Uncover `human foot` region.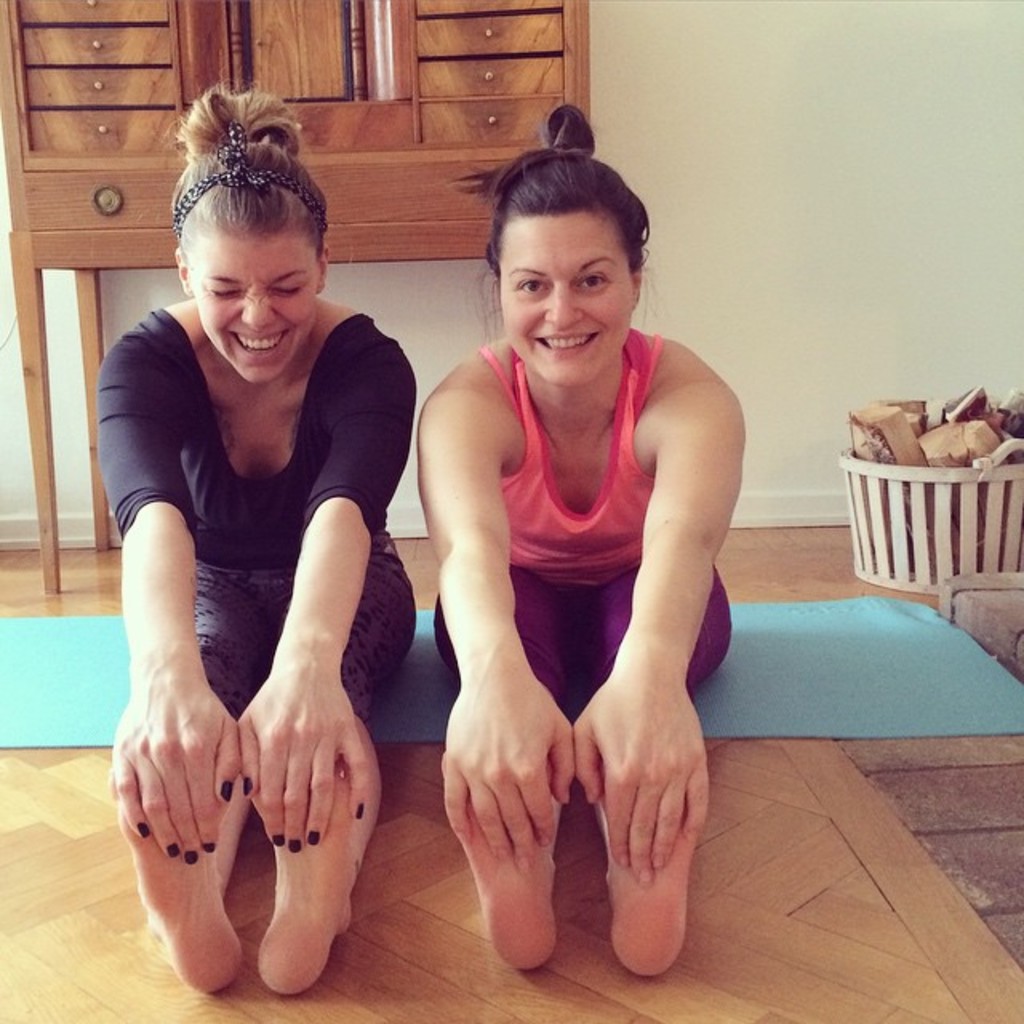
Uncovered: 594/757/702/982.
